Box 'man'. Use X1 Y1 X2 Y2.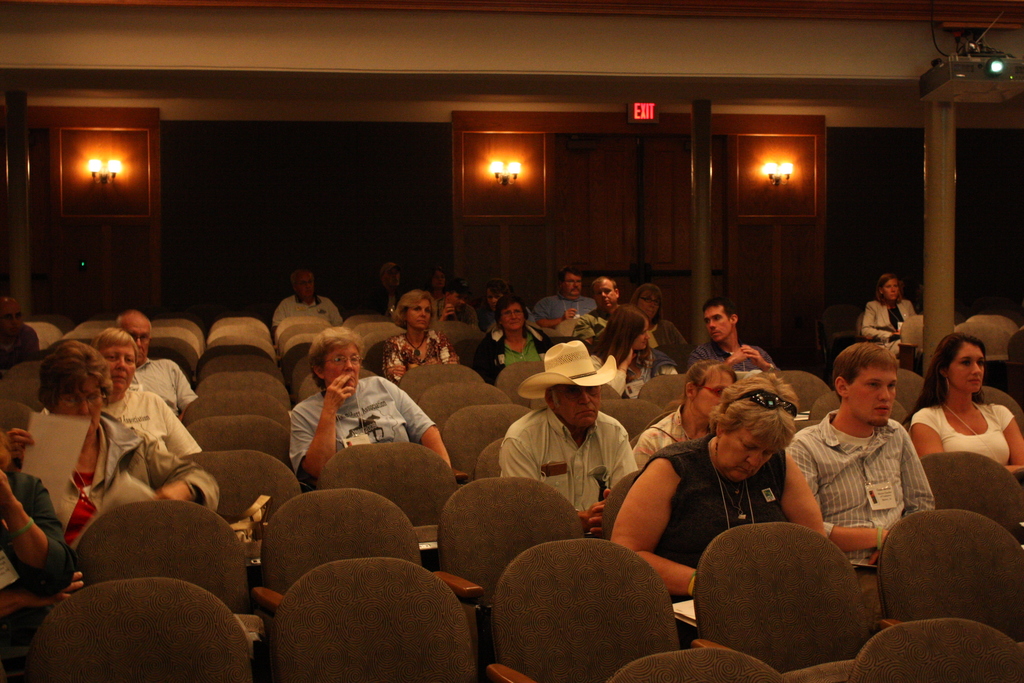
789 340 936 572.
